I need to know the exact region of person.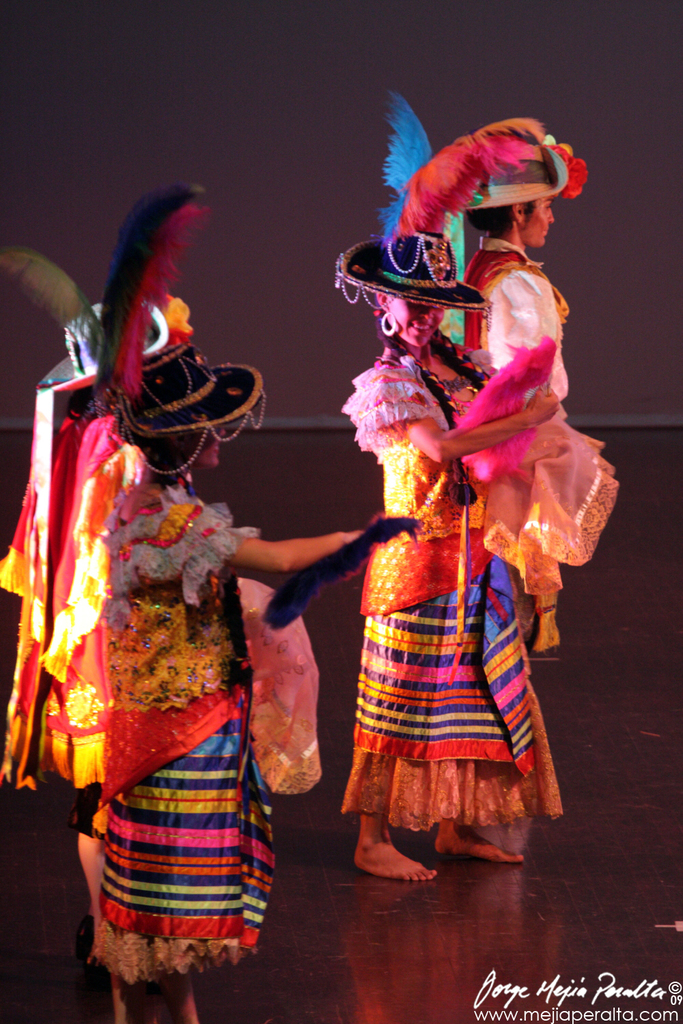
Region: (x1=14, y1=298, x2=206, y2=978).
